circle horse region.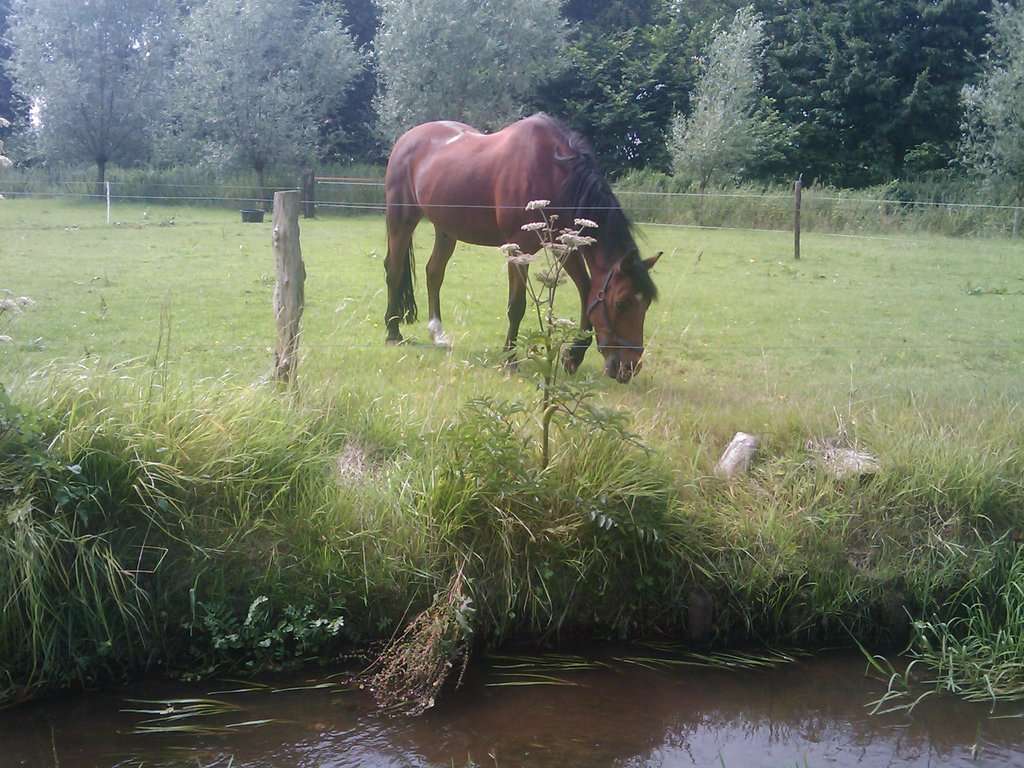
Region: detection(382, 110, 666, 385).
